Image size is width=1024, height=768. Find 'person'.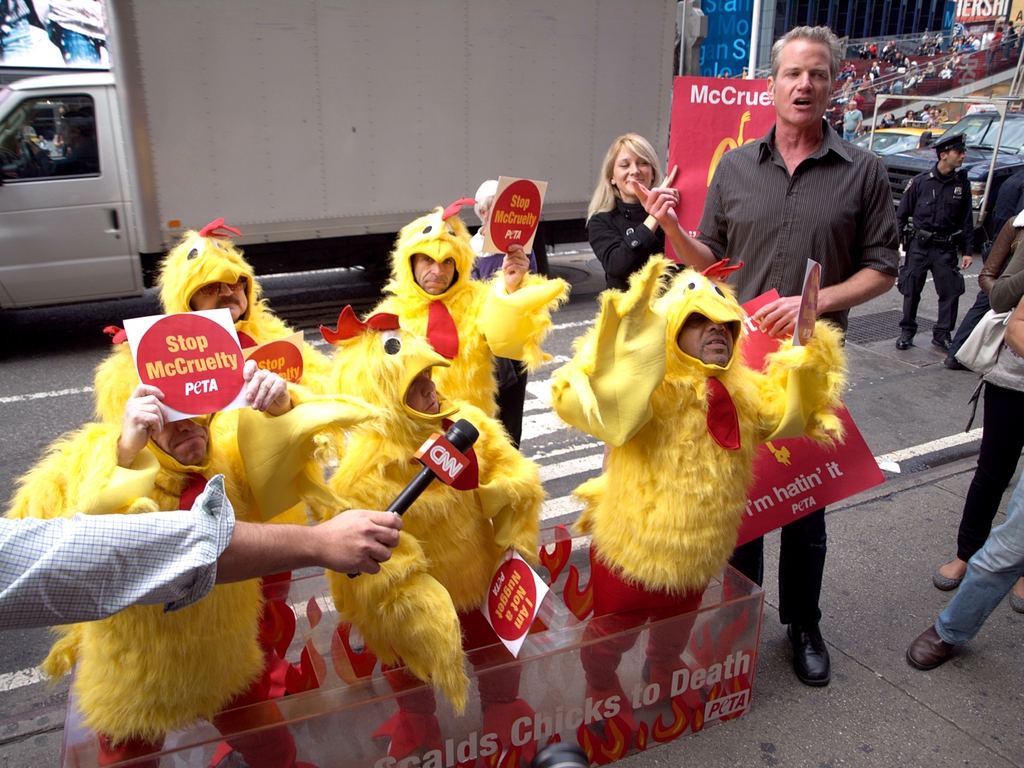
(x1=547, y1=254, x2=856, y2=753).
